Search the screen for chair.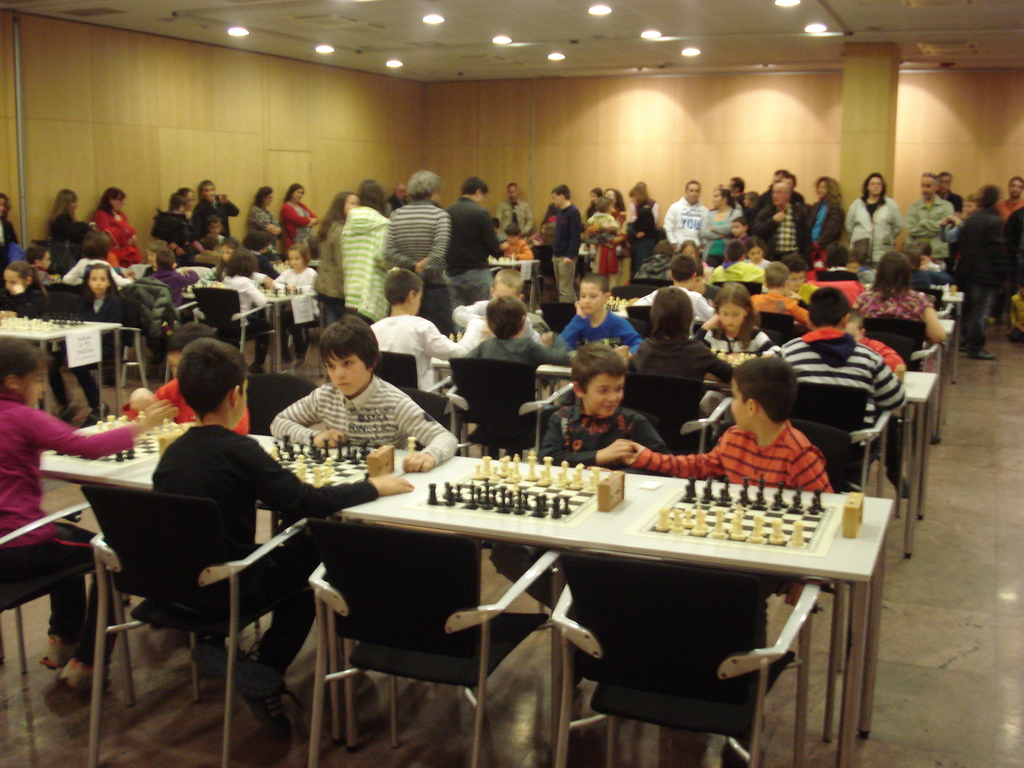
Found at [41, 289, 81, 318].
